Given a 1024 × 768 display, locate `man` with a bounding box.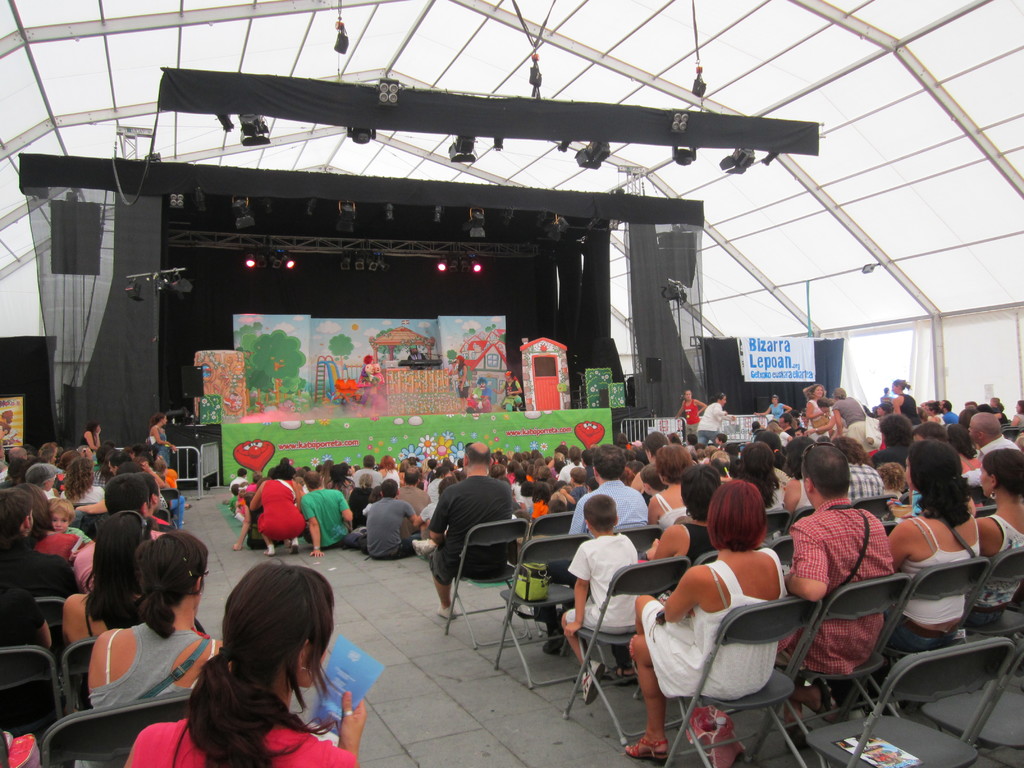
Located: {"x1": 964, "y1": 412, "x2": 1020, "y2": 485}.
